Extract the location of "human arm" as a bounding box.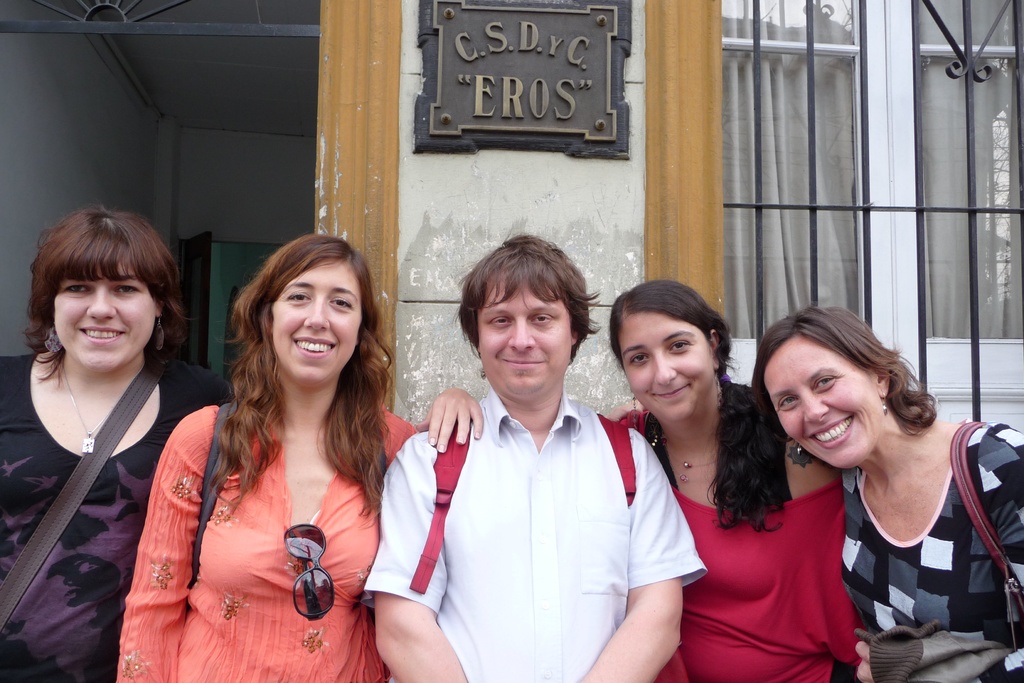
960,421,1023,682.
